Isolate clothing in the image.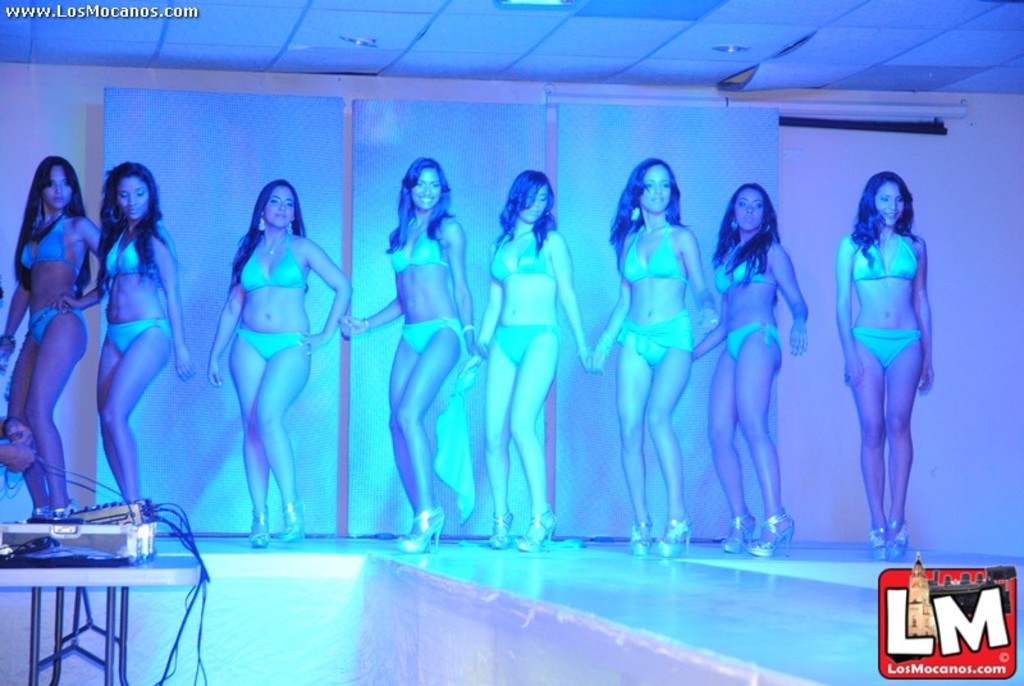
Isolated region: {"left": 488, "top": 324, "right": 556, "bottom": 369}.
